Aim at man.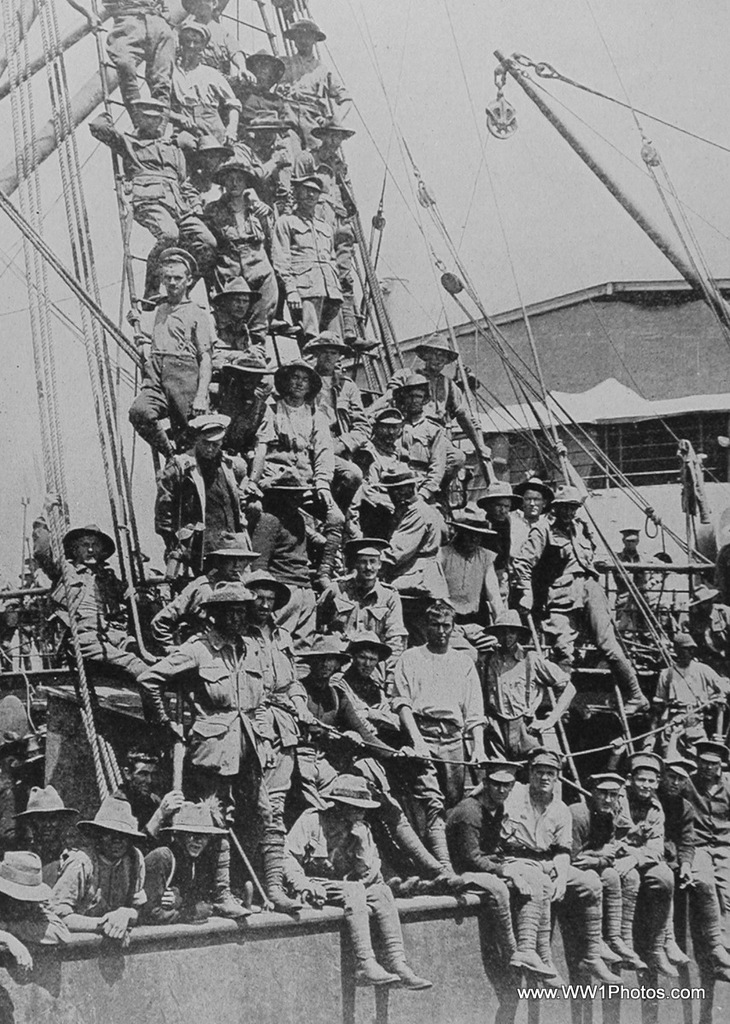
Aimed at bbox(50, 536, 145, 678).
